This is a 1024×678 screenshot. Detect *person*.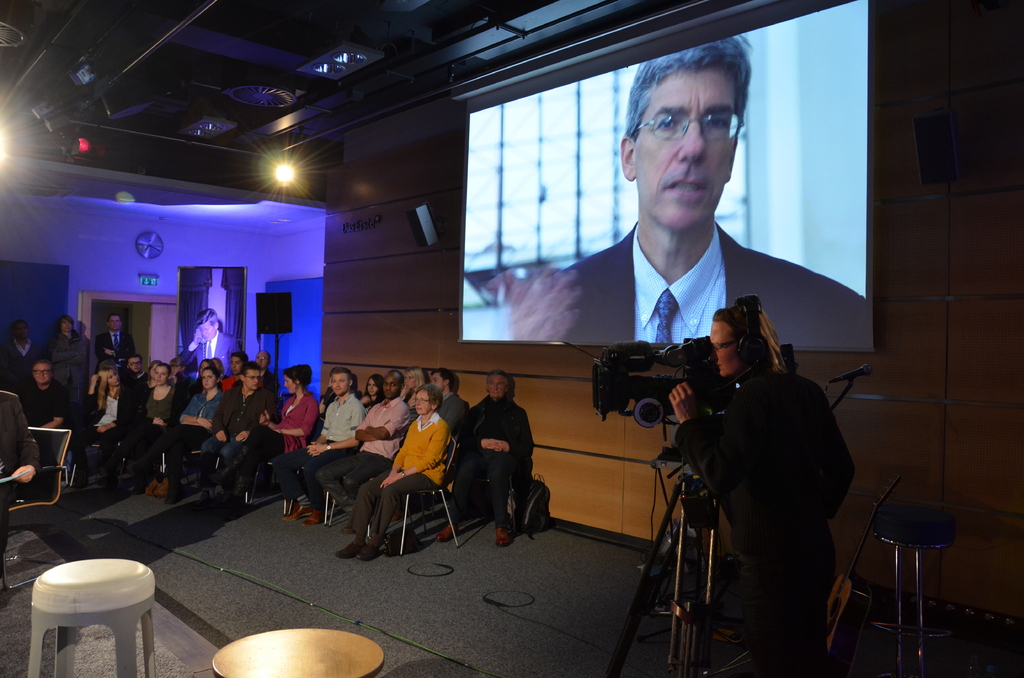
crop(231, 351, 250, 375).
